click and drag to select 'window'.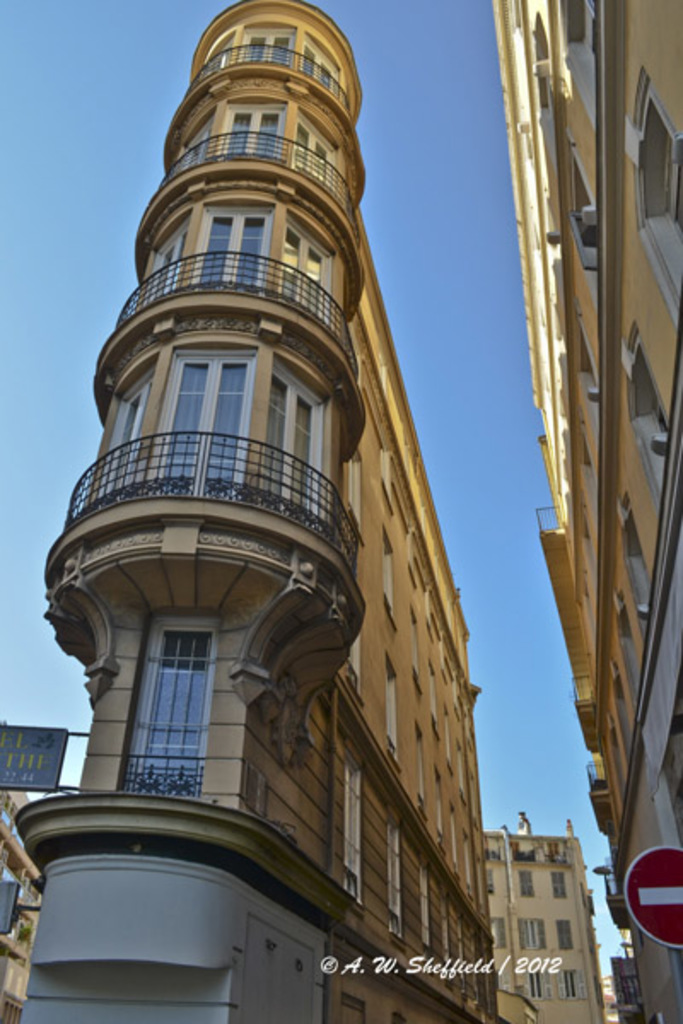
Selection: Rect(292, 108, 333, 198).
